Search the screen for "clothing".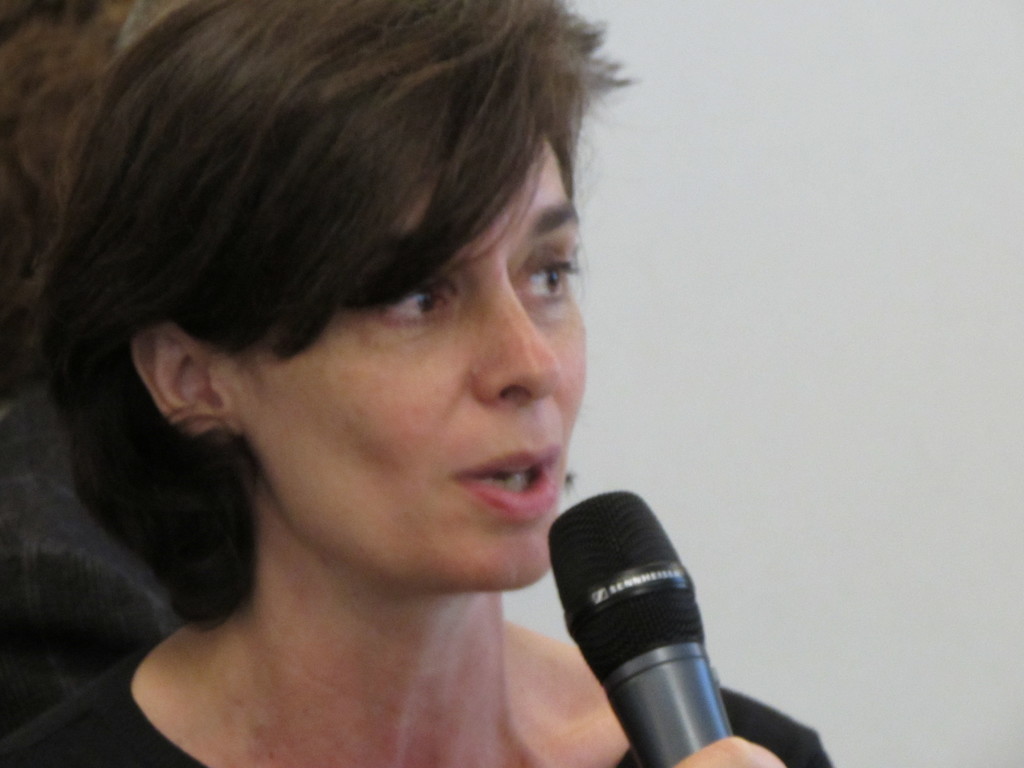
Found at 0,374,180,733.
